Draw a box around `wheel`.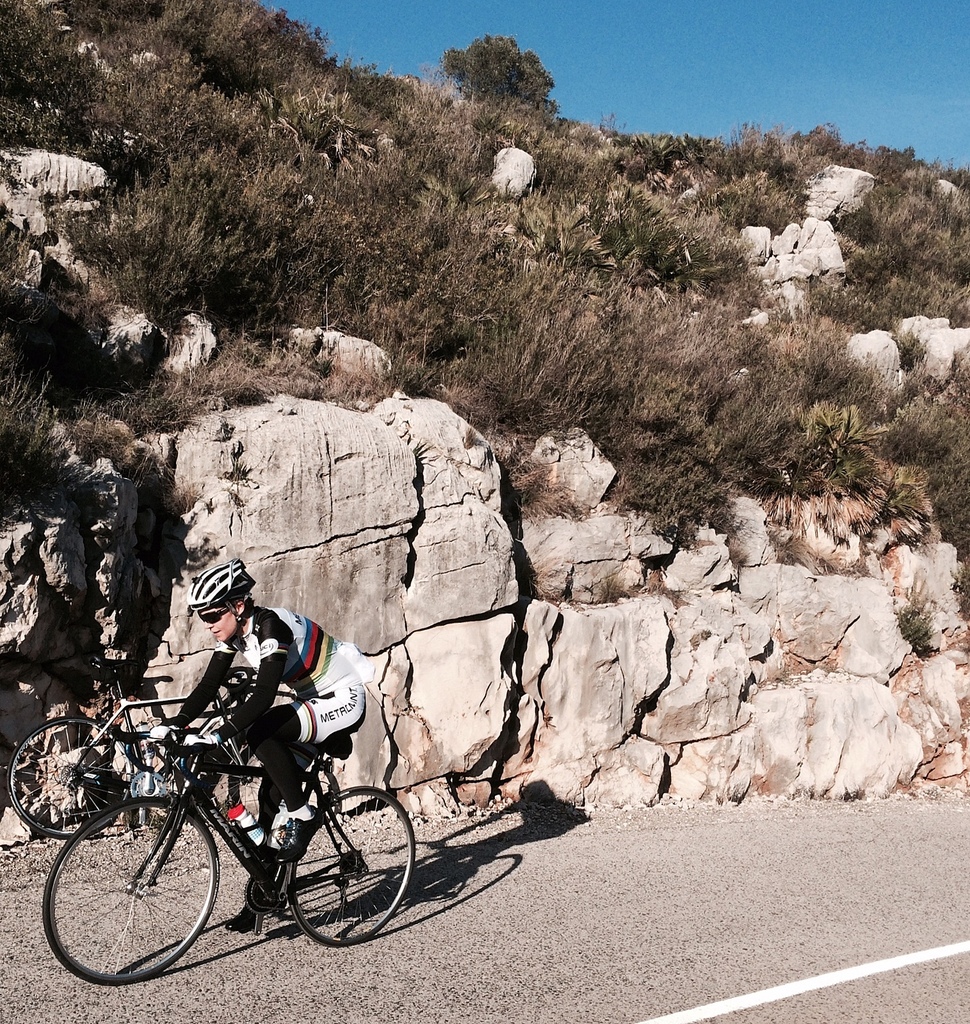
[x1=37, y1=792, x2=221, y2=989].
